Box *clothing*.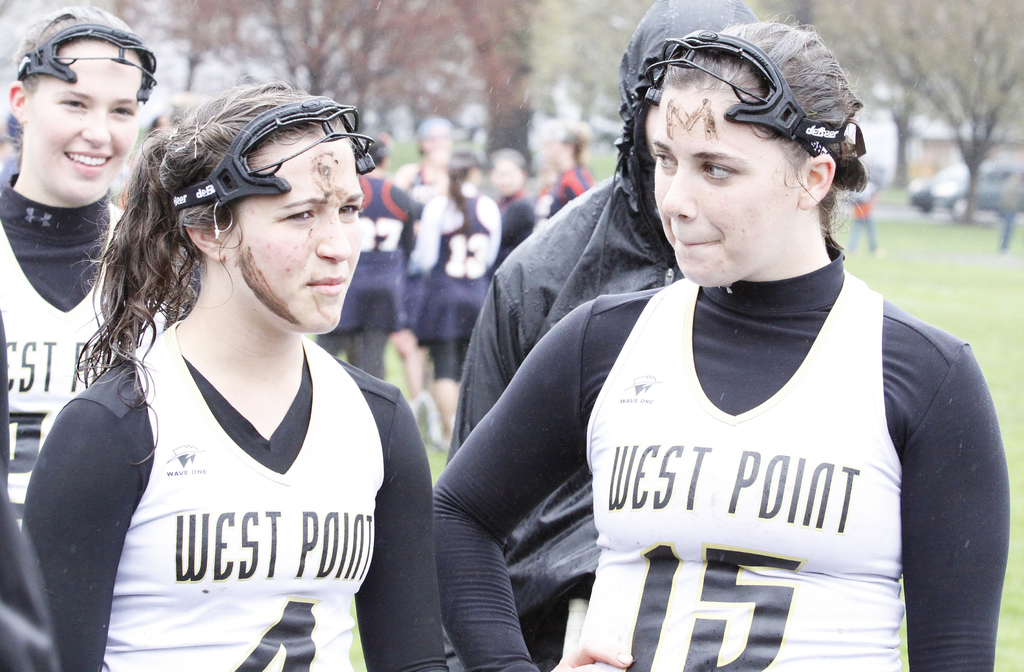
[left=0, top=169, right=168, bottom=671].
